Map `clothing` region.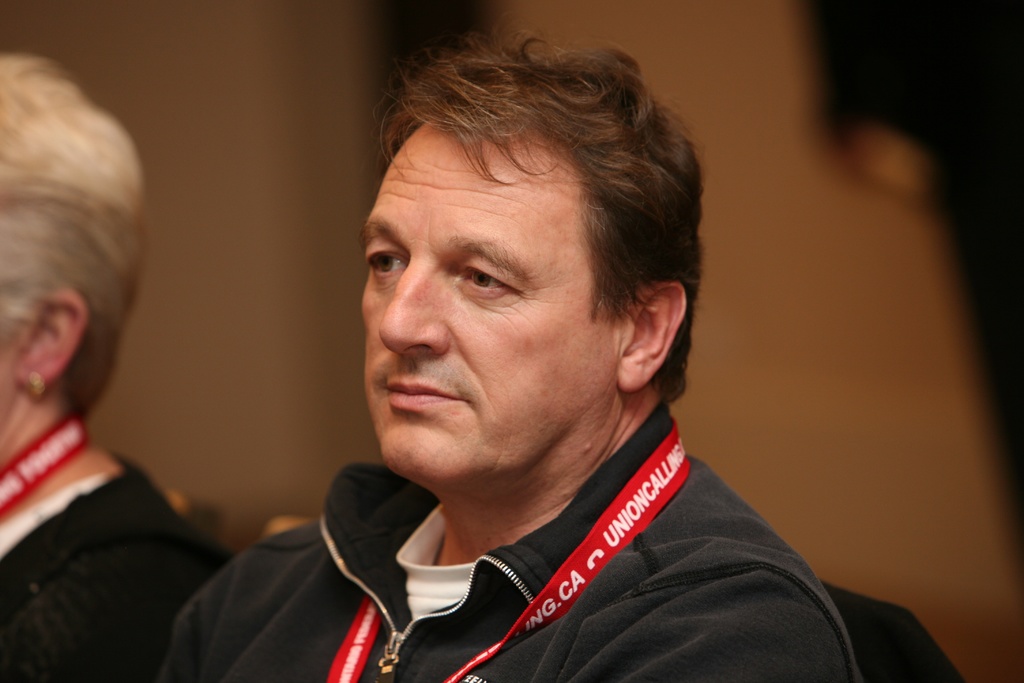
Mapped to locate(280, 402, 861, 673).
